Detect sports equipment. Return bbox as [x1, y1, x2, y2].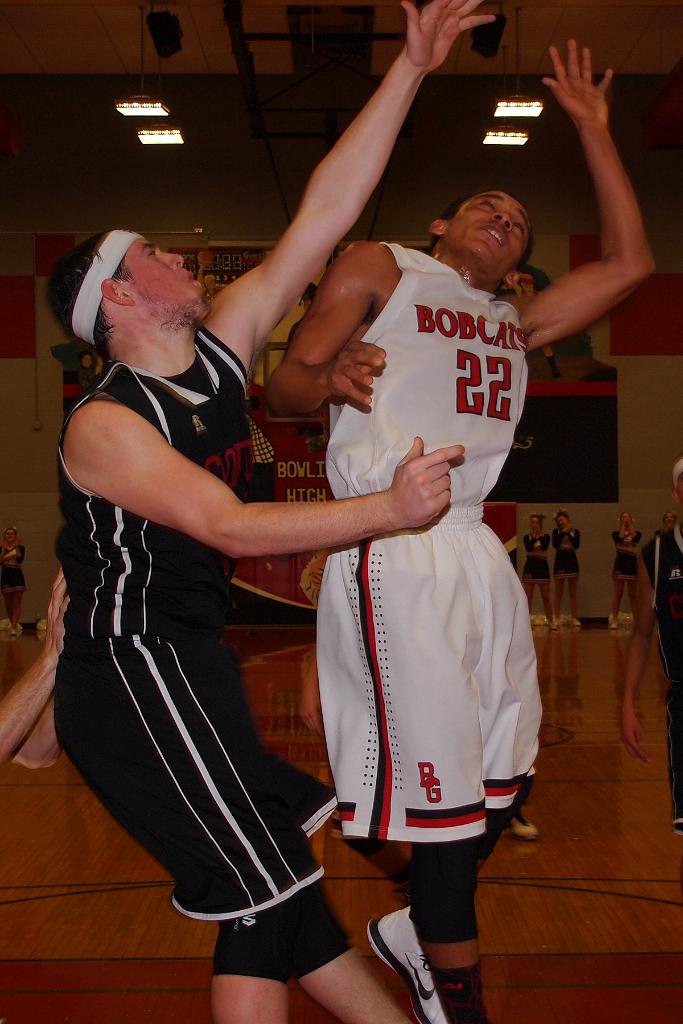
[407, 845, 486, 947].
